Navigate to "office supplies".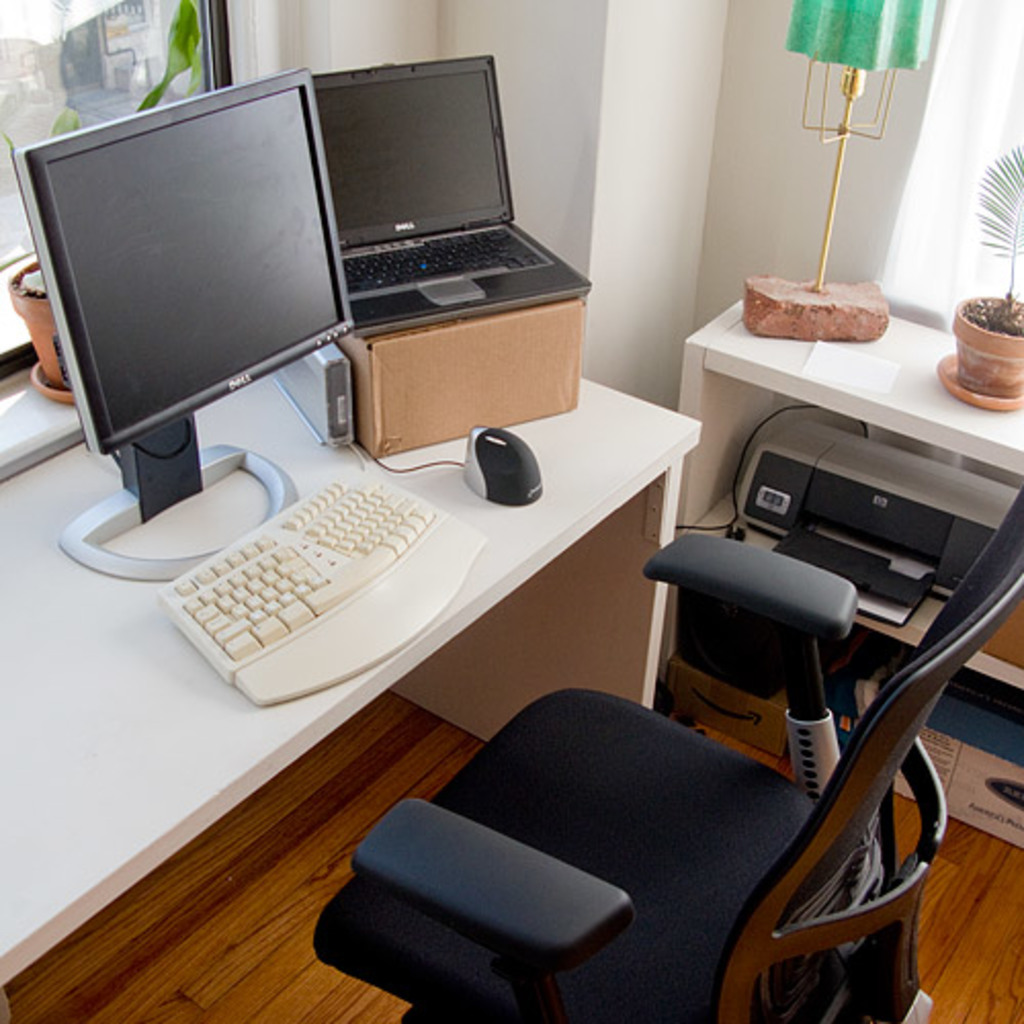
Navigation target: pyautogui.locateOnScreen(154, 477, 485, 688).
